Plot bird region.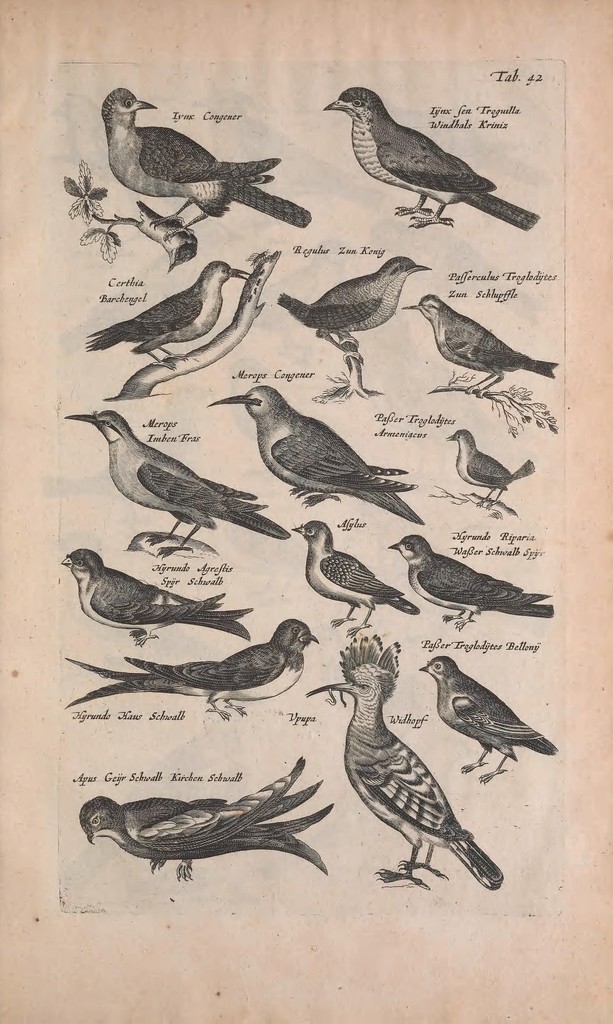
Plotted at box(306, 632, 509, 896).
